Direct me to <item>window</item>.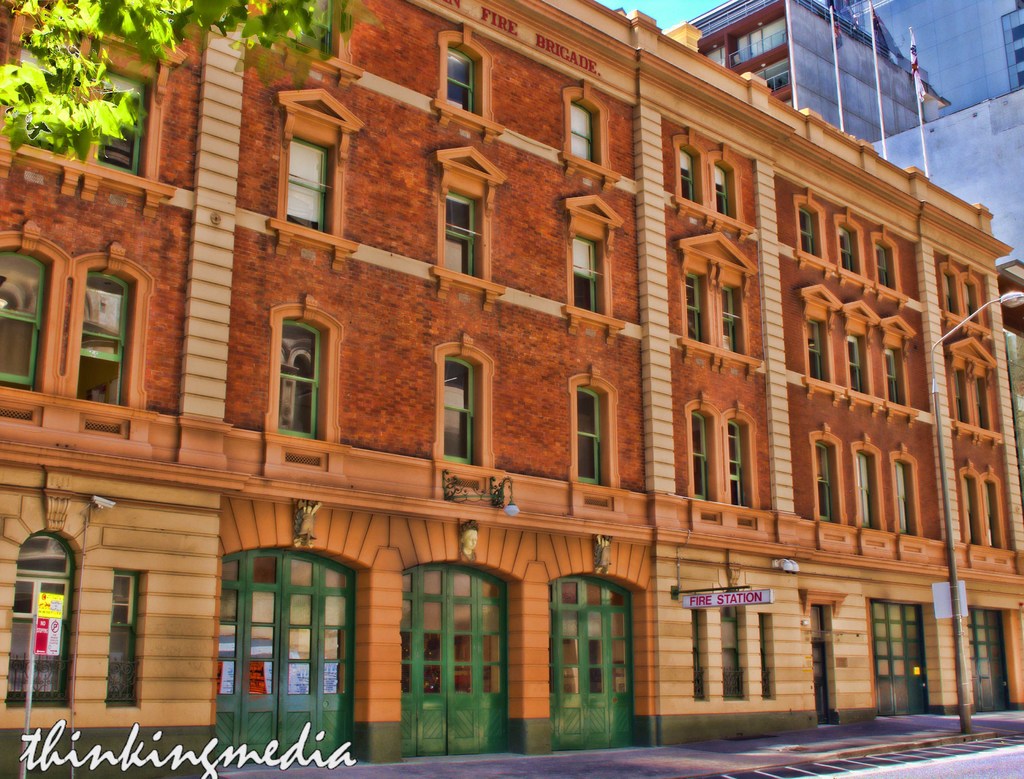
Direction: (806, 318, 825, 381).
